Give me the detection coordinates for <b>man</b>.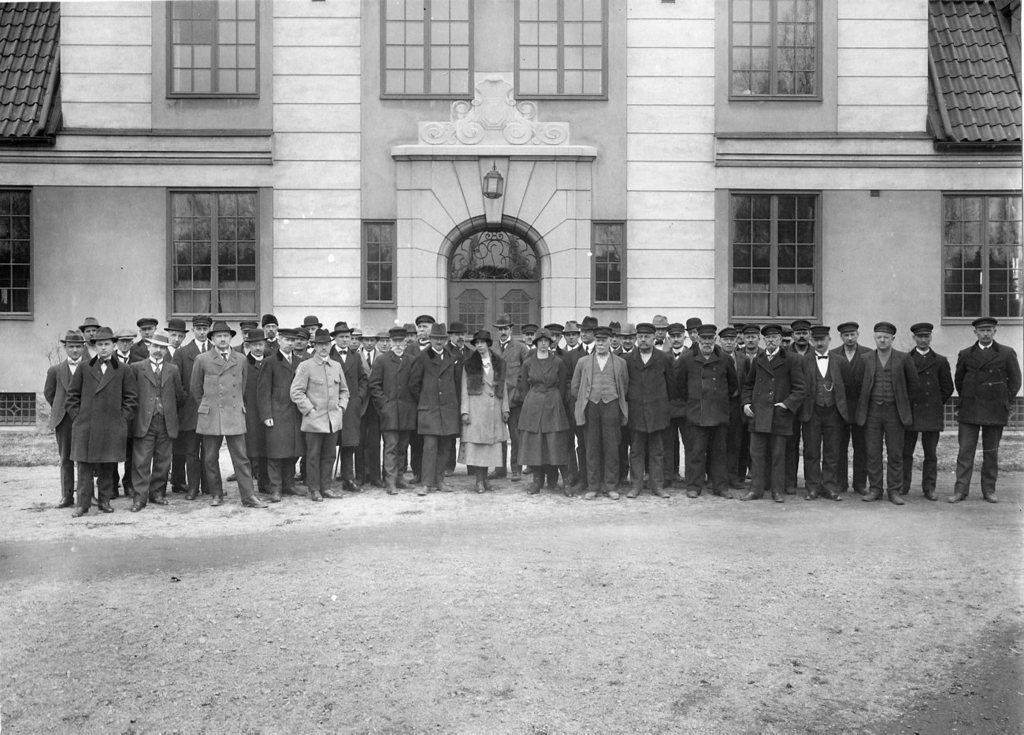
947,317,1023,504.
